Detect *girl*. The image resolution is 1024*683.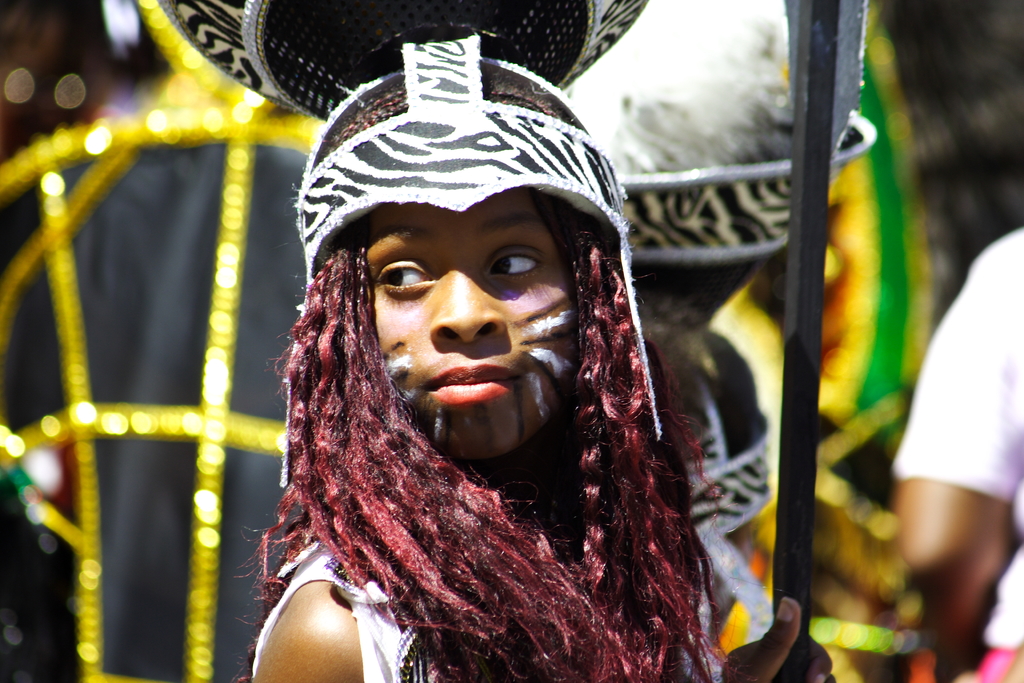
[157, 0, 833, 682].
